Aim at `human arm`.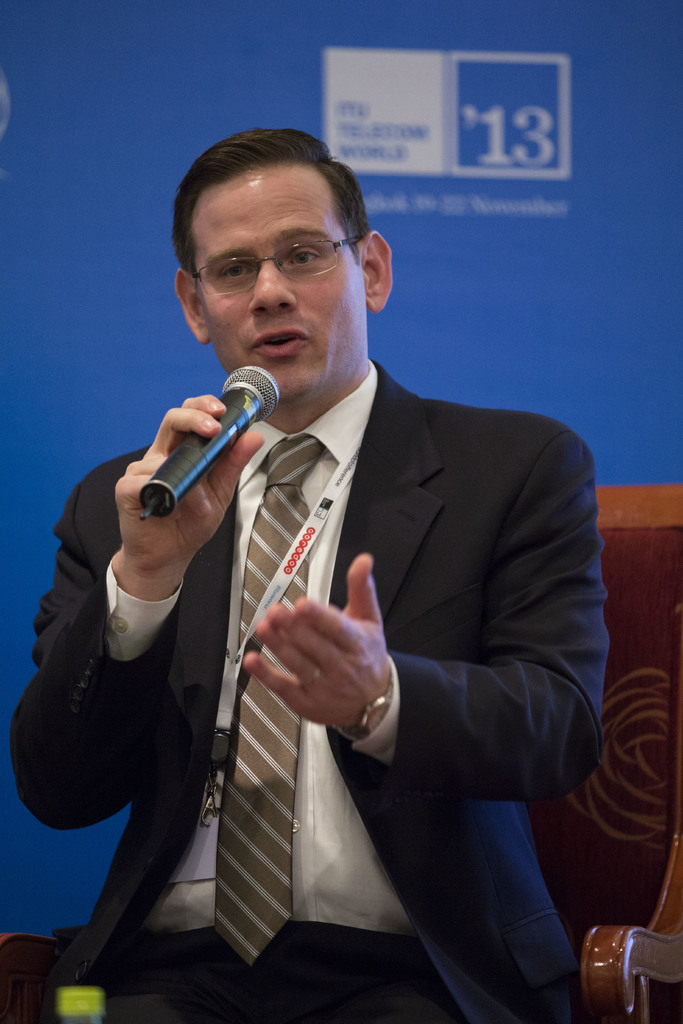
Aimed at bbox(245, 433, 599, 797).
